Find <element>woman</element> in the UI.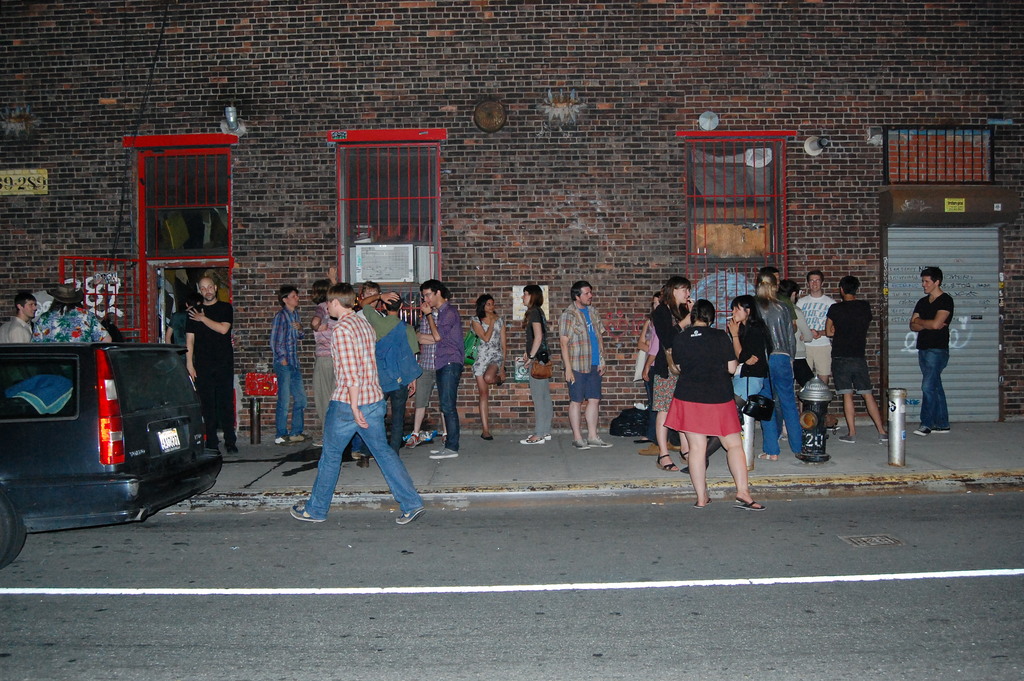
UI element at [left=470, top=294, right=504, bottom=439].
